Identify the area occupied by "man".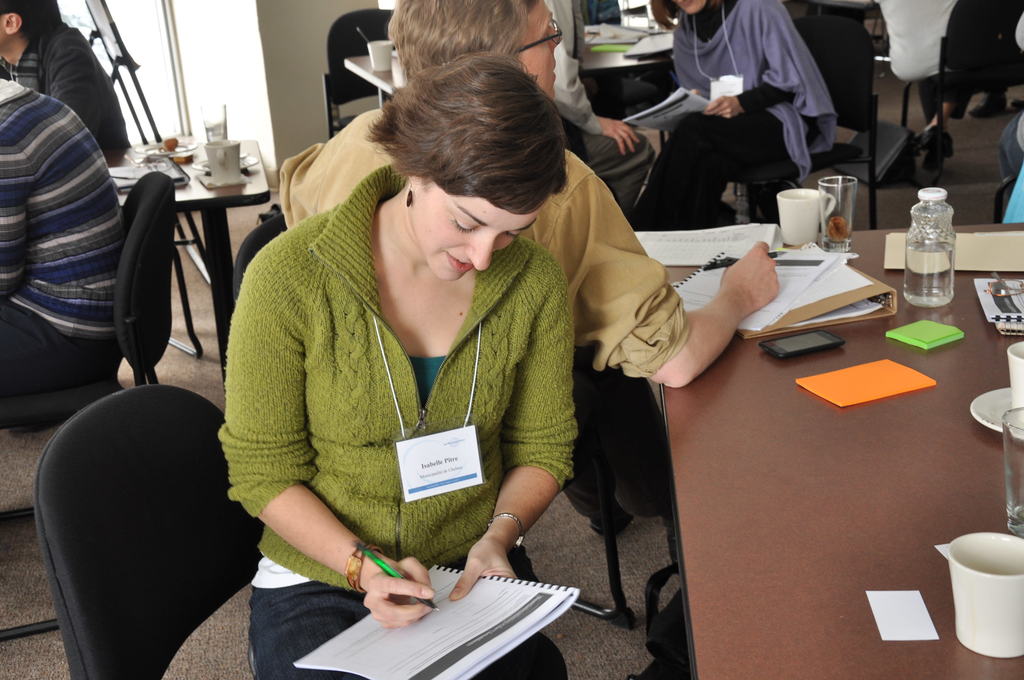
Area: 278:0:781:537.
